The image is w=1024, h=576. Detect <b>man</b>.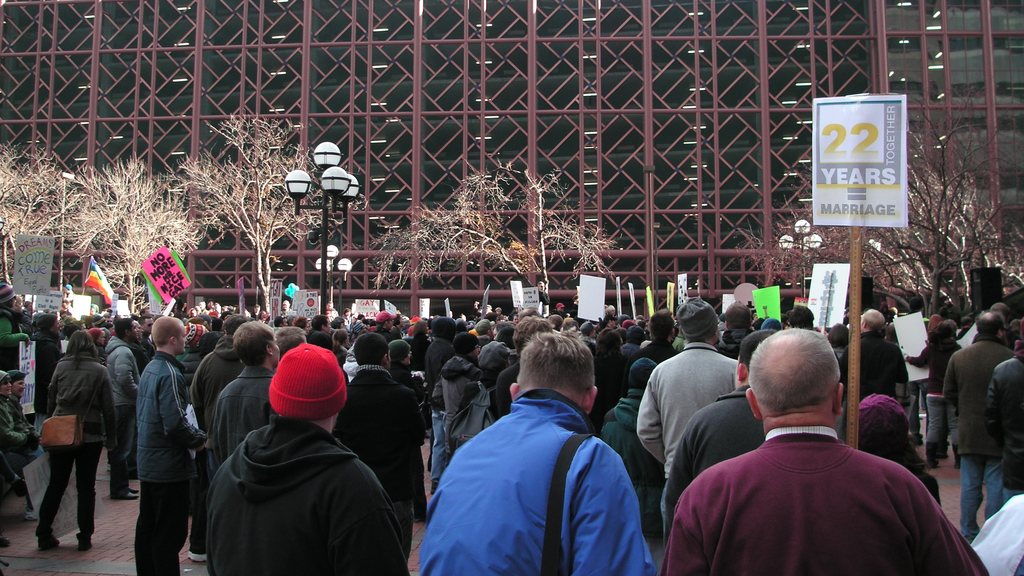
Detection: [639,296,739,495].
